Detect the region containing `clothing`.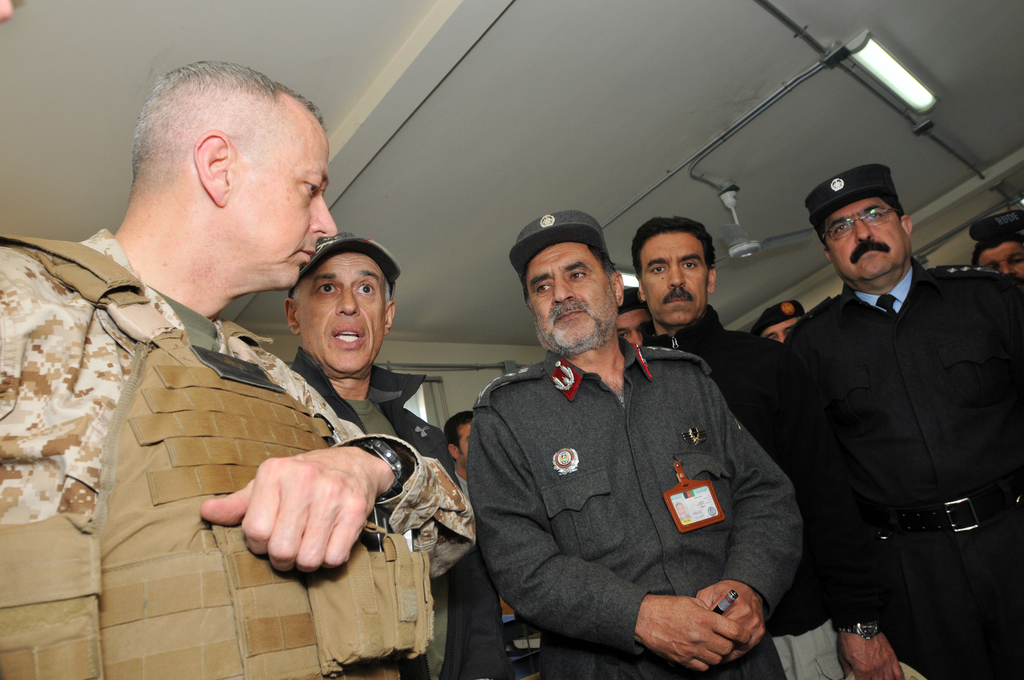
l=253, t=337, r=522, b=674.
